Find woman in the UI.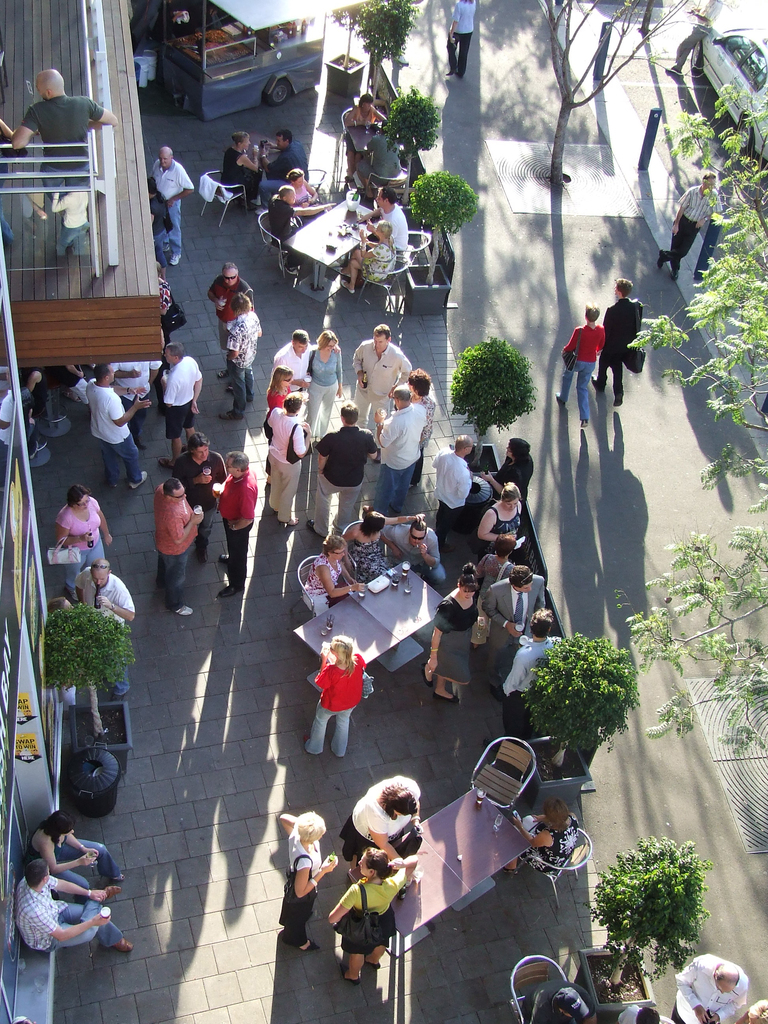
UI element at (256, 359, 303, 495).
